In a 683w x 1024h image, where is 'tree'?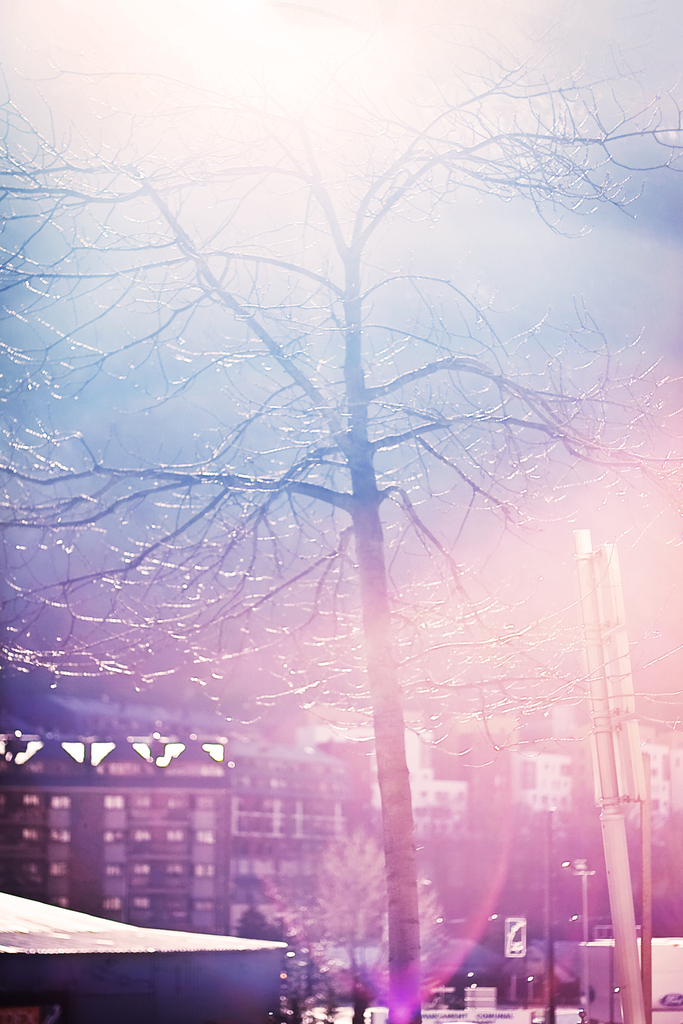
left=0, top=0, right=682, bottom=1023.
